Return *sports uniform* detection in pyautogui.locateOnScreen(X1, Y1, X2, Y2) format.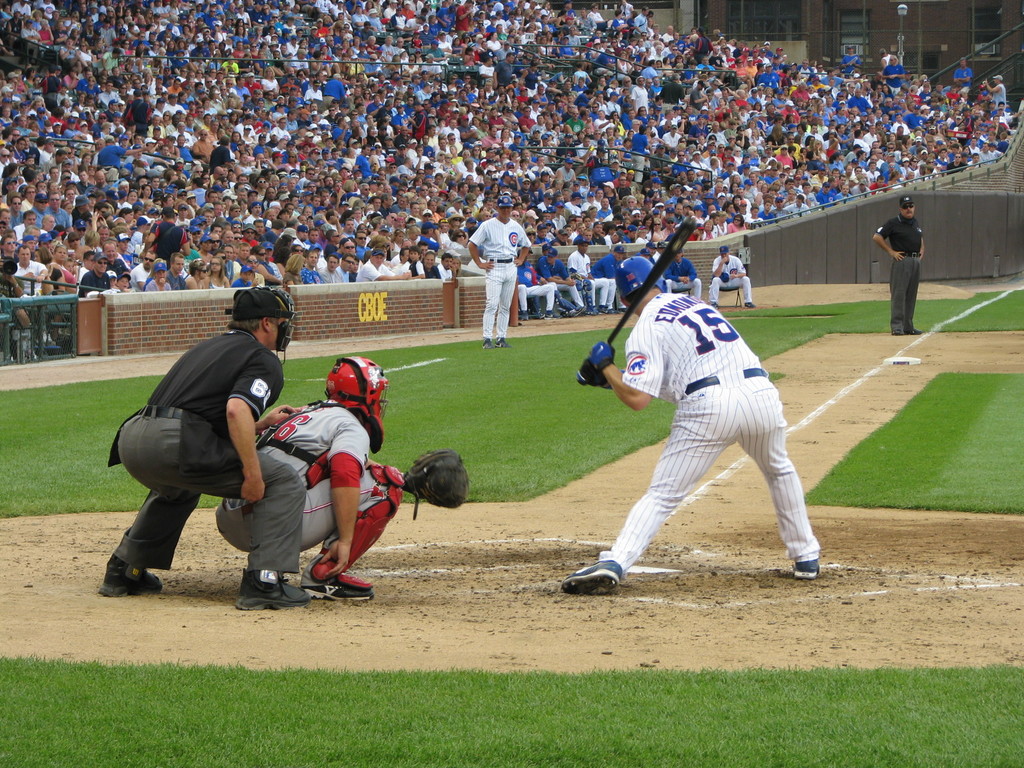
pyautogui.locateOnScreen(468, 218, 538, 337).
